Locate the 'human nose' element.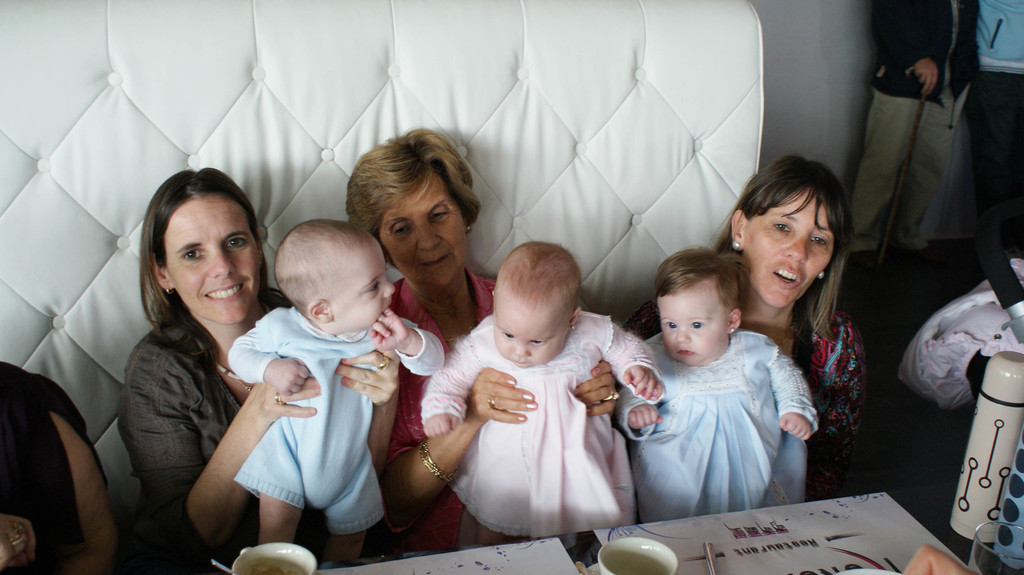
Element bbox: bbox=(382, 277, 397, 299).
